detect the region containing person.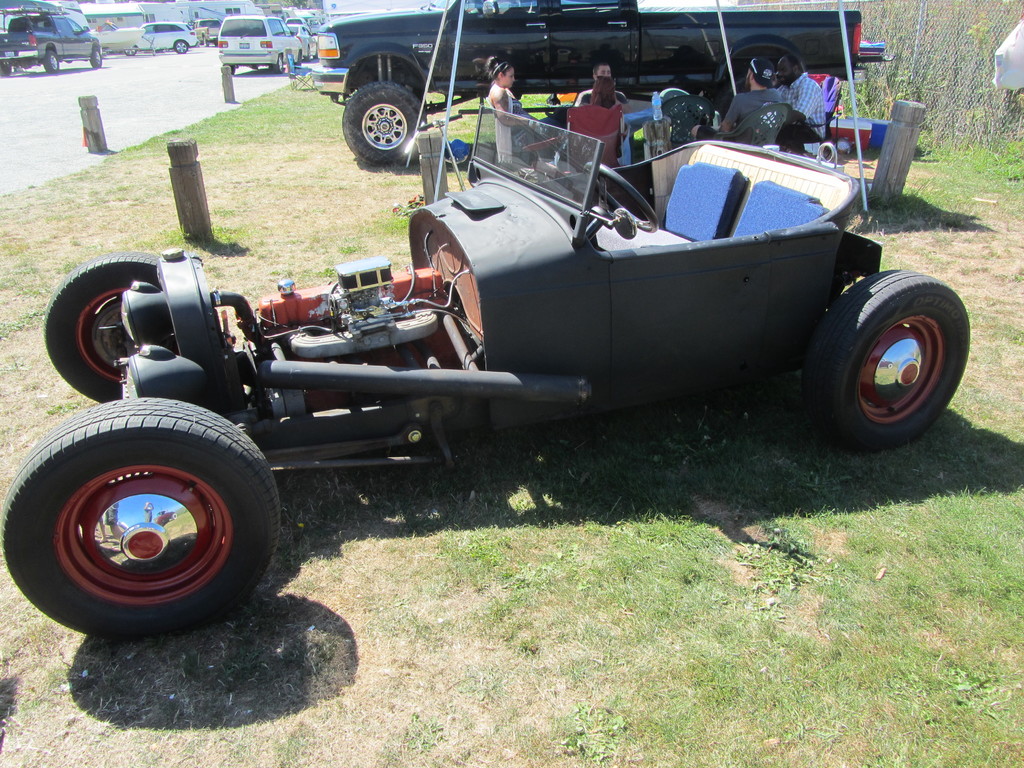
detection(486, 54, 562, 161).
